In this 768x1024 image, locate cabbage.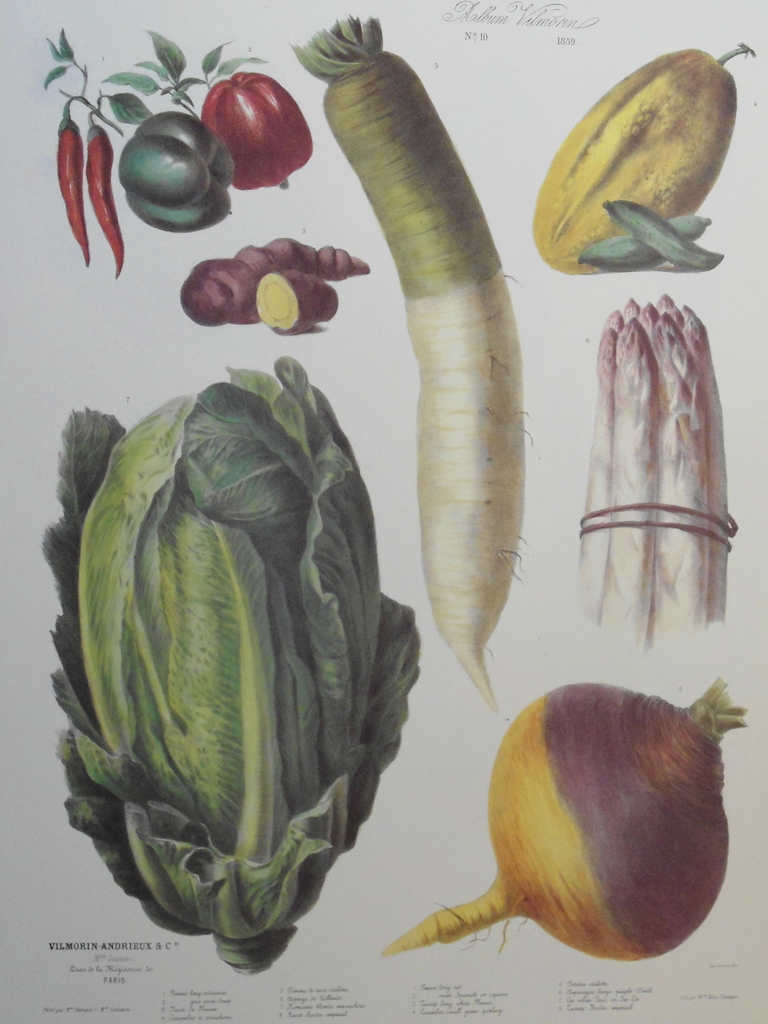
Bounding box: bbox=[48, 355, 423, 974].
